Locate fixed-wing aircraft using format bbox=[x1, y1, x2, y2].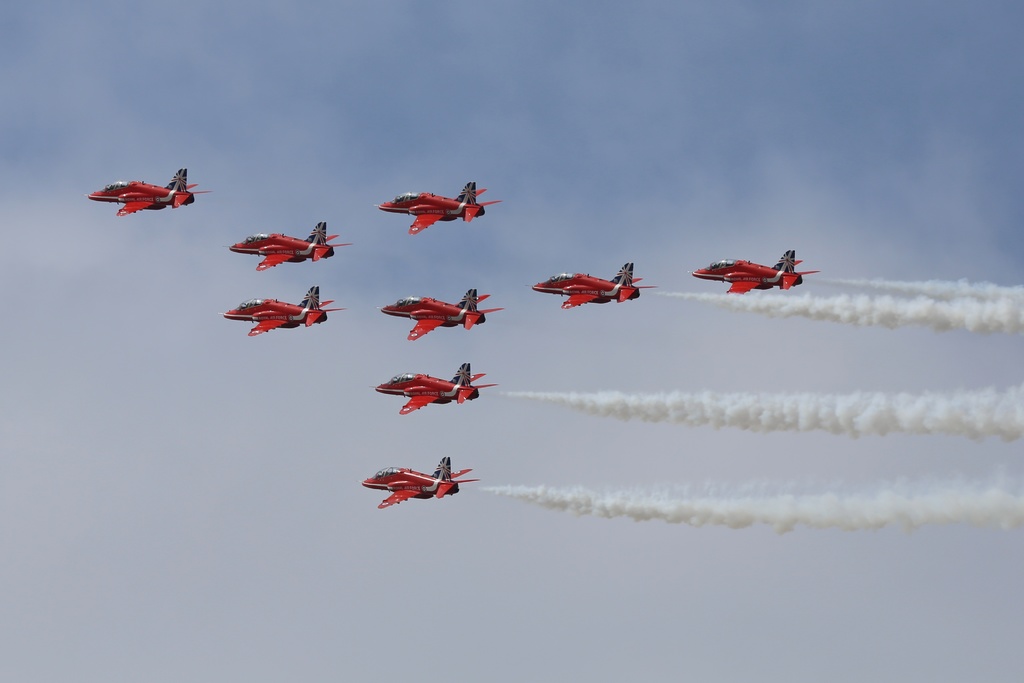
bbox=[376, 363, 499, 415].
